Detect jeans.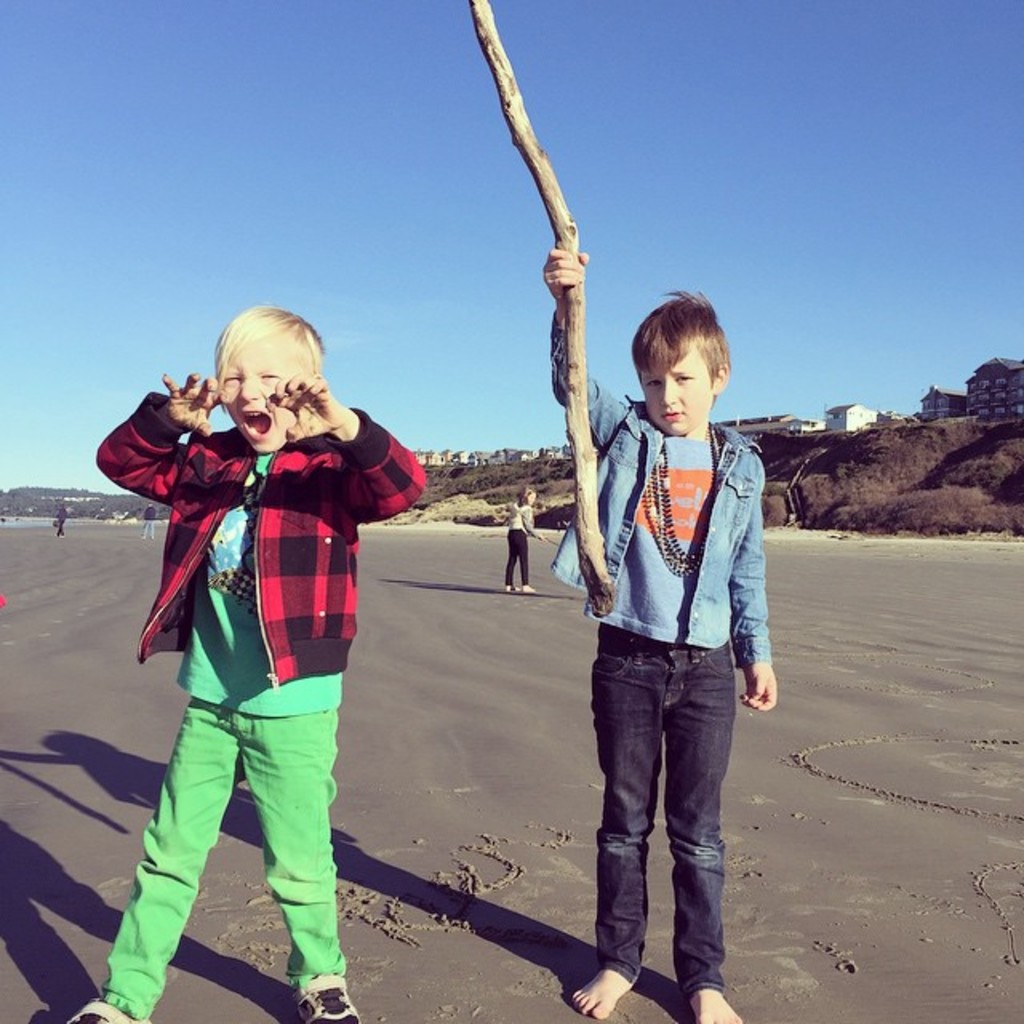
Detected at region(574, 627, 746, 1011).
